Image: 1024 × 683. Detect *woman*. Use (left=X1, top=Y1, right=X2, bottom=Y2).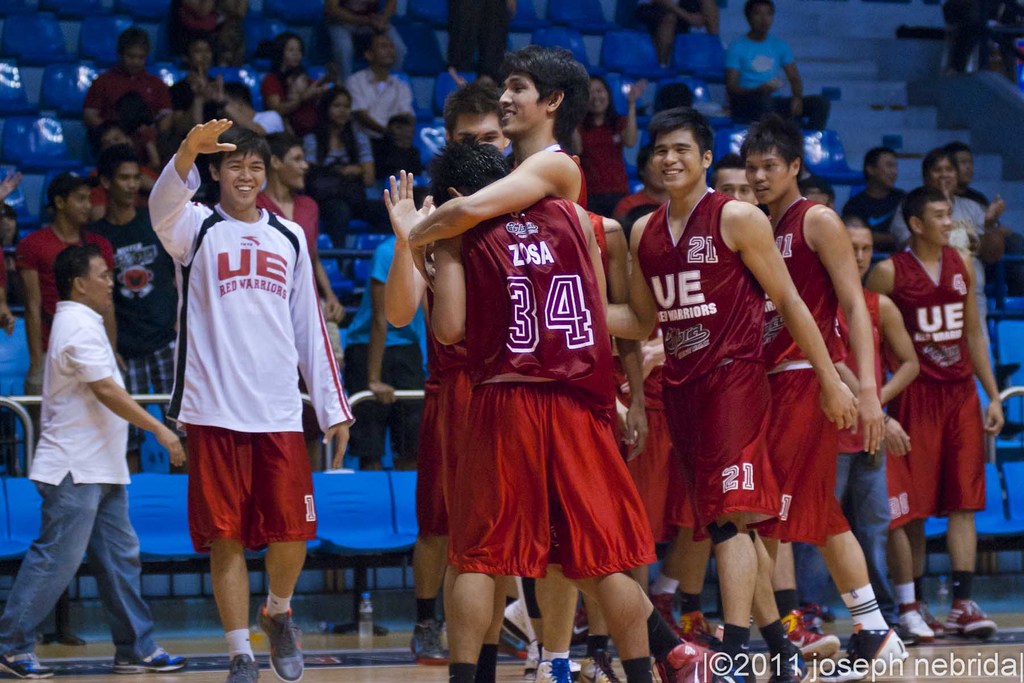
(left=268, top=37, right=323, bottom=130).
